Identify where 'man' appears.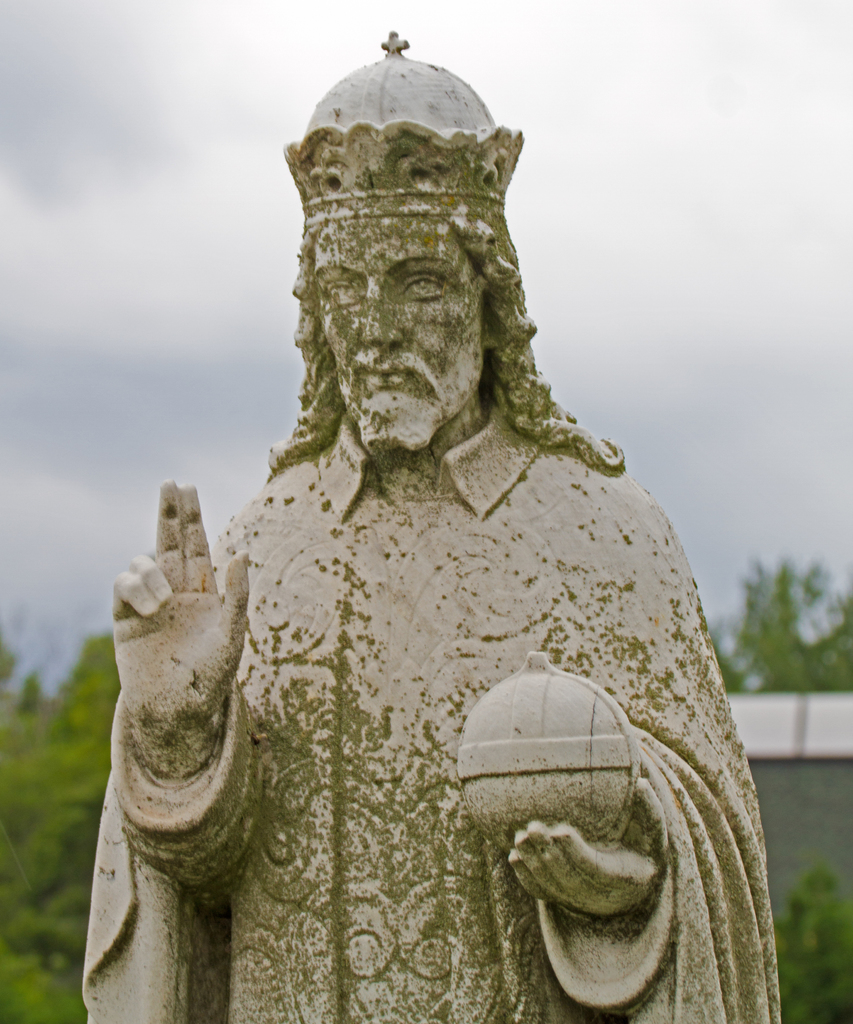
Appears at (left=94, top=96, right=781, bottom=979).
